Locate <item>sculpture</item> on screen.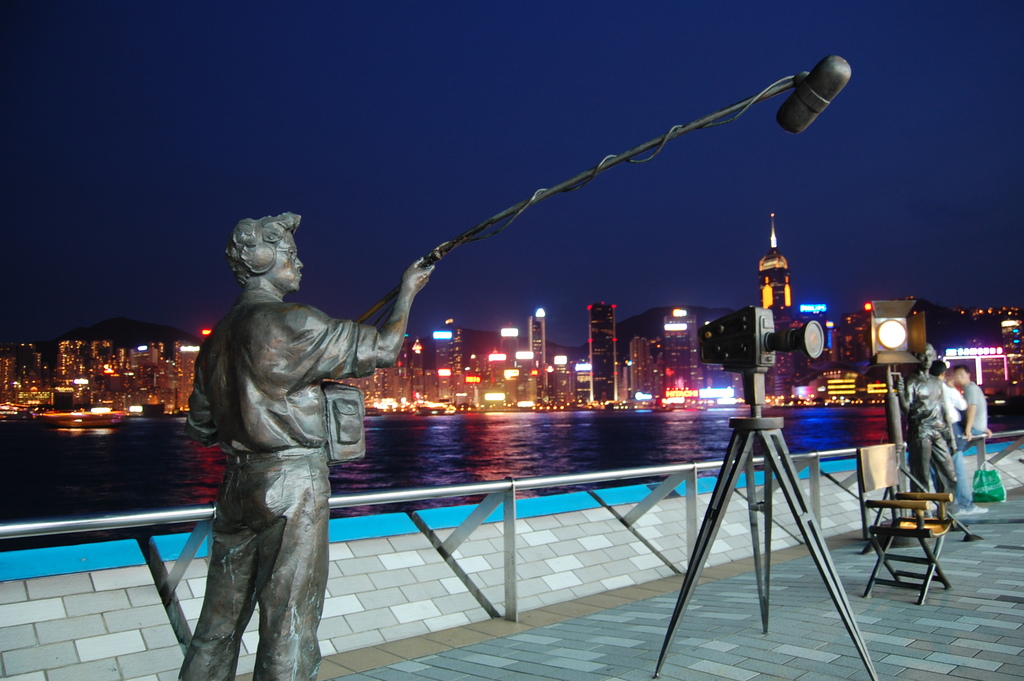
On screen at left=179, top=53, right=861, bottom=680.
